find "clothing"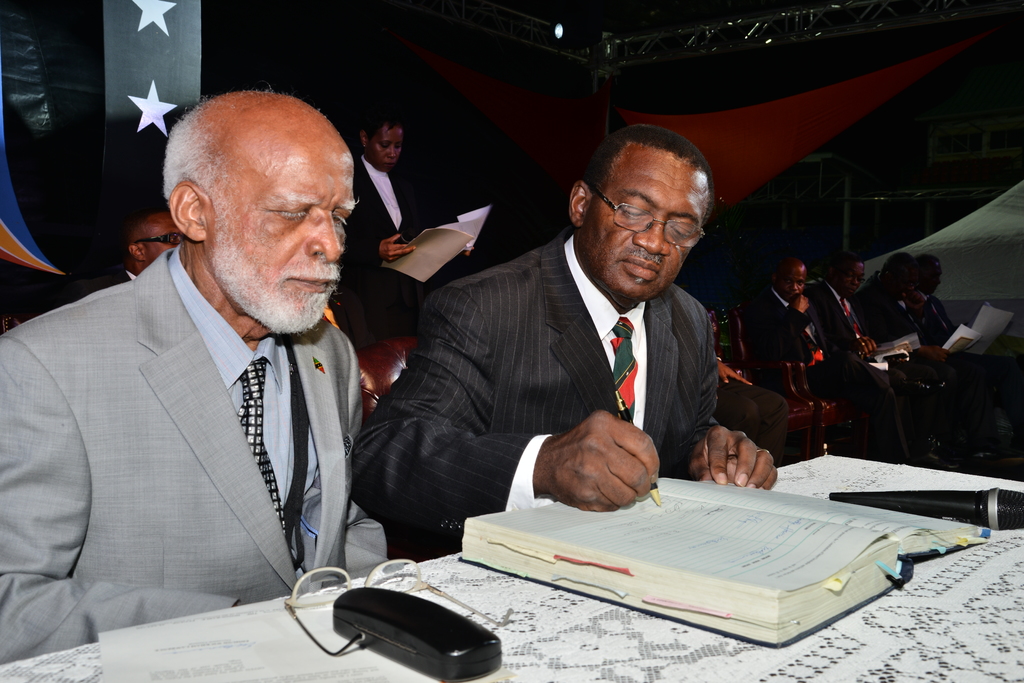
rect(856, 284, 899, 348)
